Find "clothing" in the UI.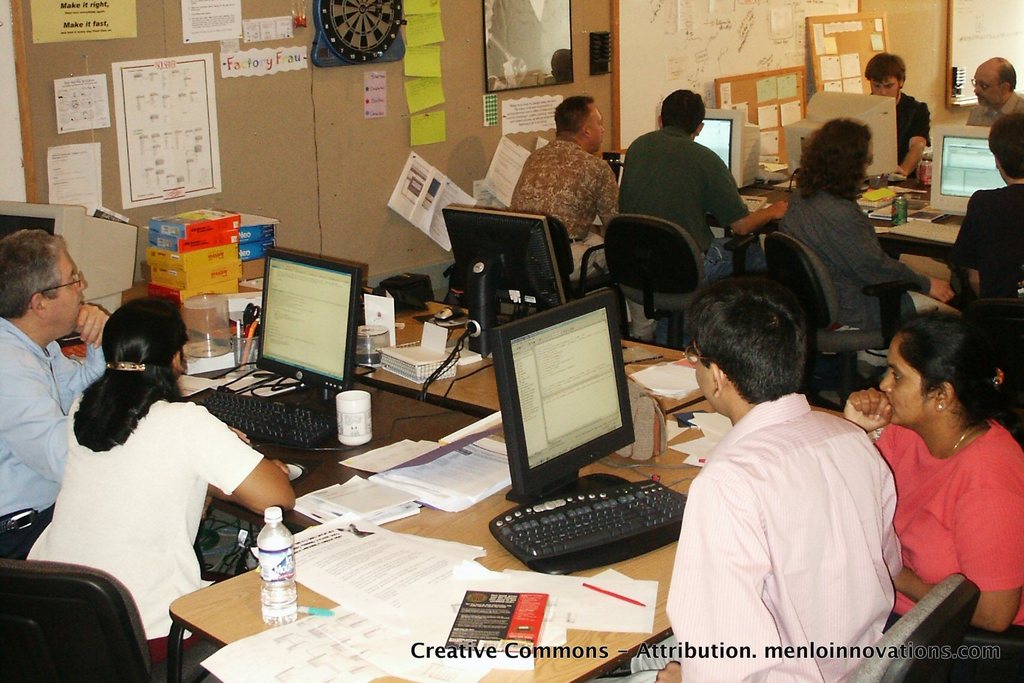
UI element at 870,94,923,171.
